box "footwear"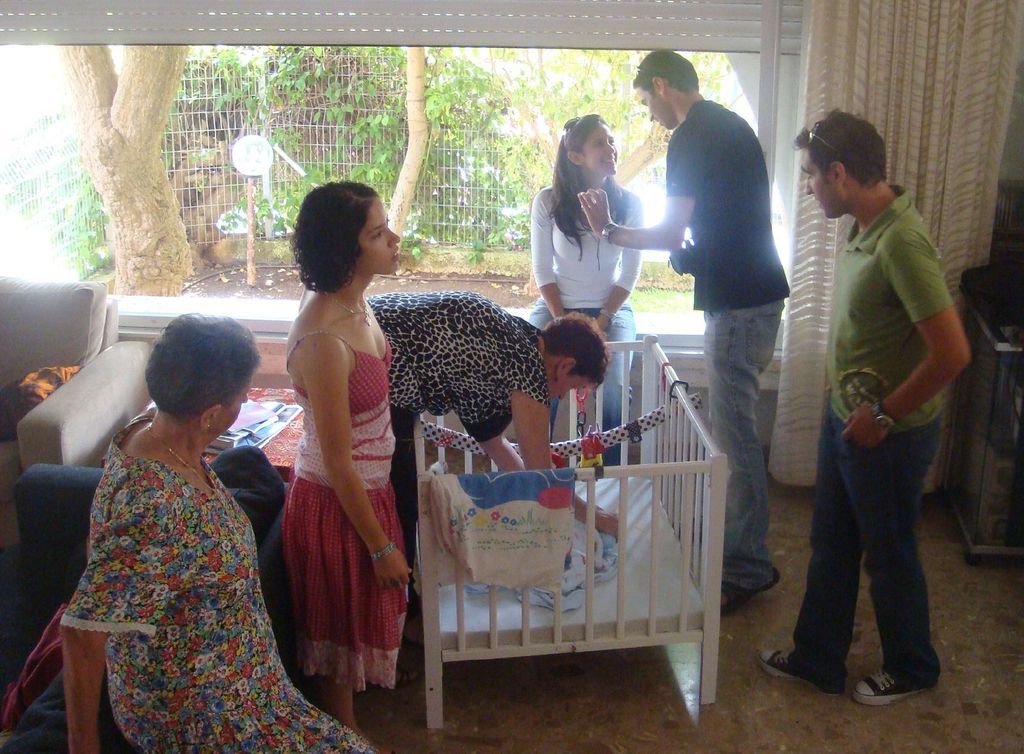
854, 662, 910, 702
